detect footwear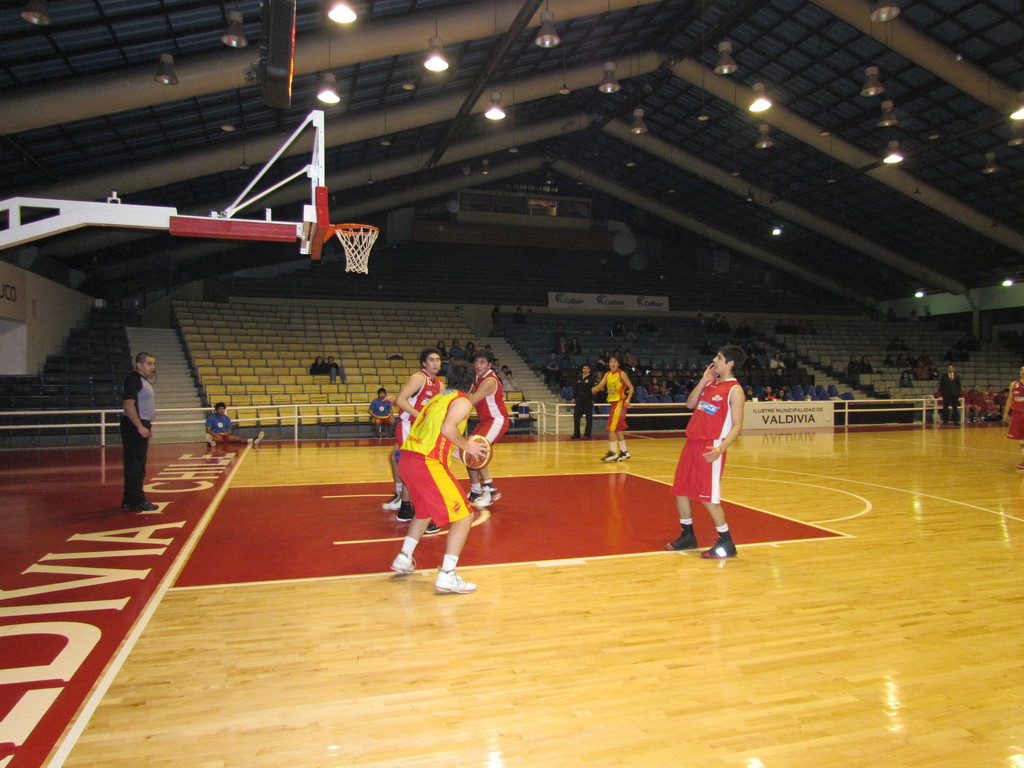
(left=381, top=499, right=387, bottom=509)
